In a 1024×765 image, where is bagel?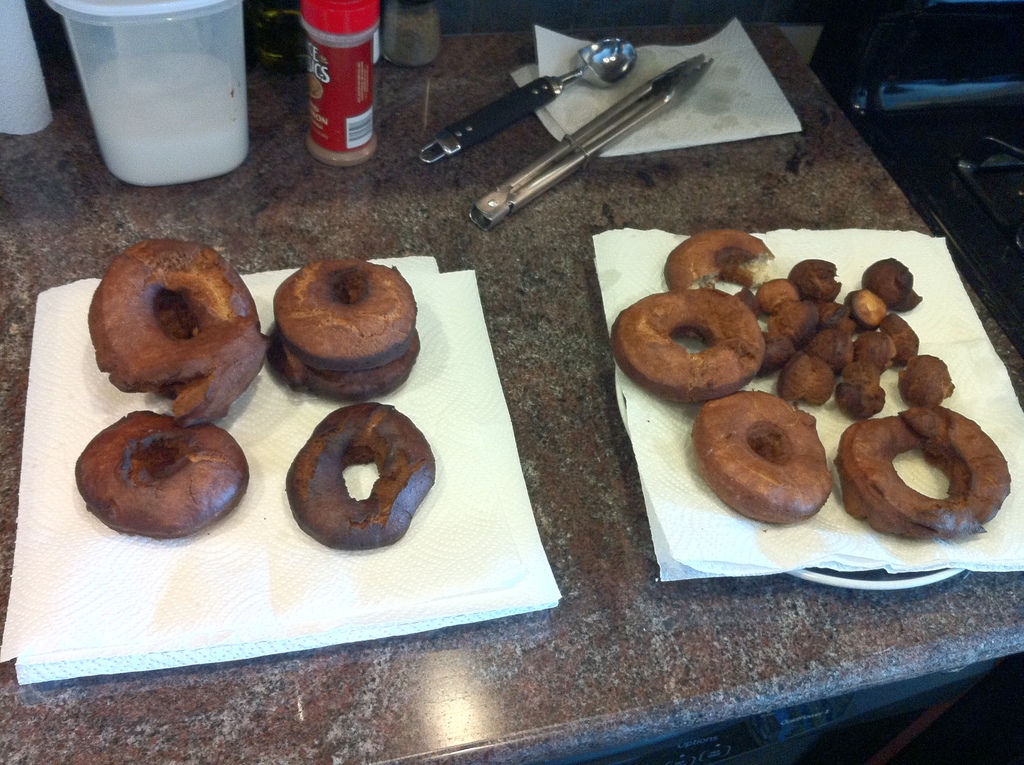
[x1=90, y1=238, x2=271, y2=429].
